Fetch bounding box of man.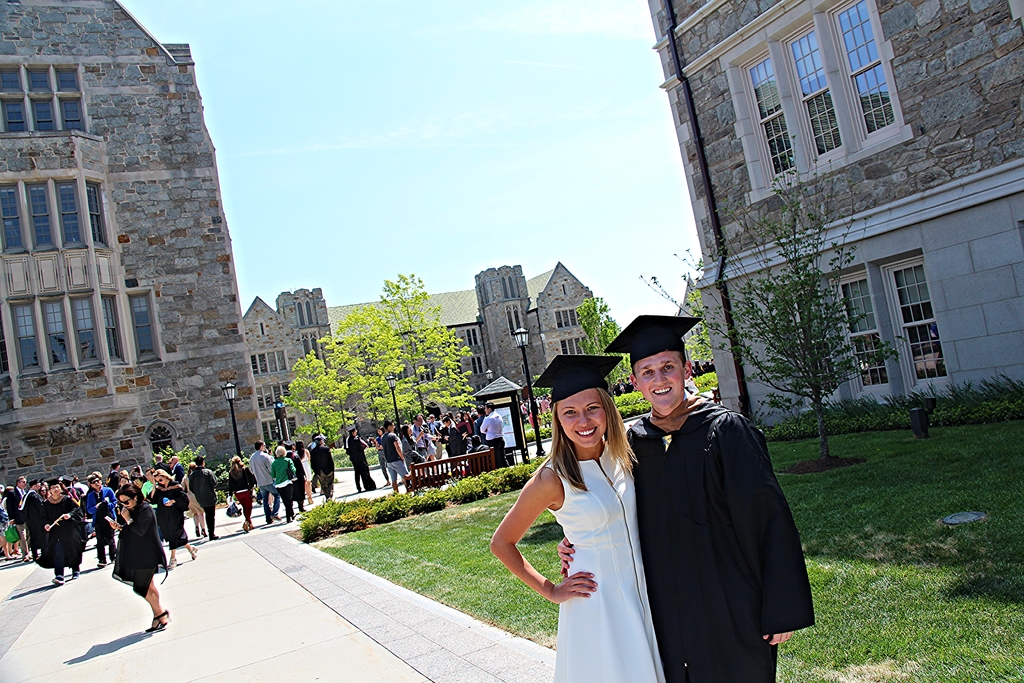
Bbox: BBox(480, 406, 509, 468).
